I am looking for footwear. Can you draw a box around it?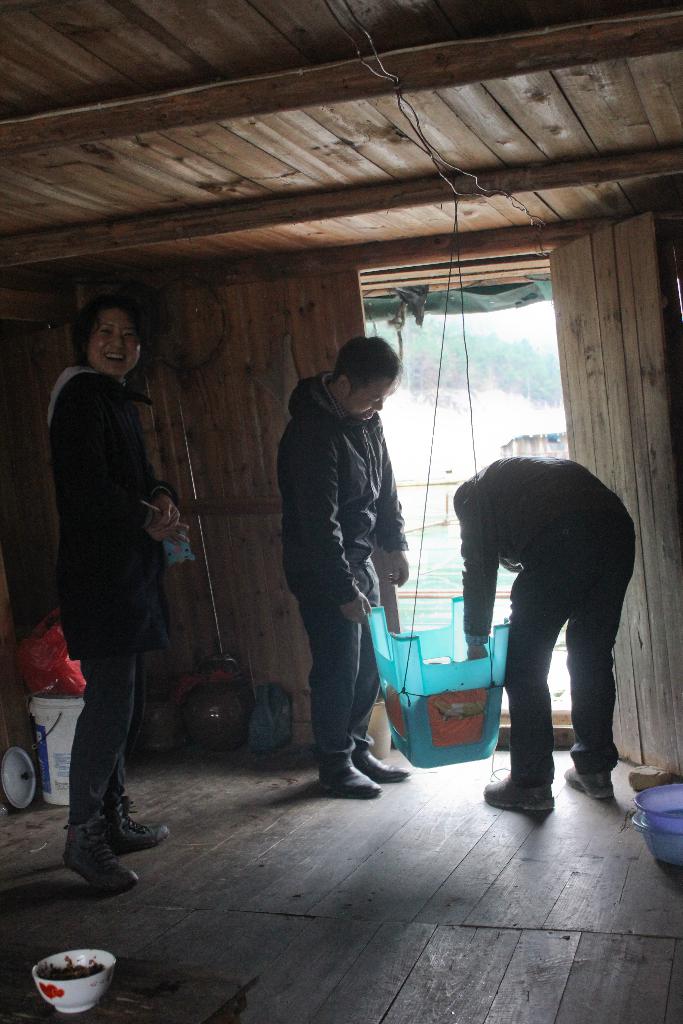
Sure, the bounding box is (479,772,556,810).
